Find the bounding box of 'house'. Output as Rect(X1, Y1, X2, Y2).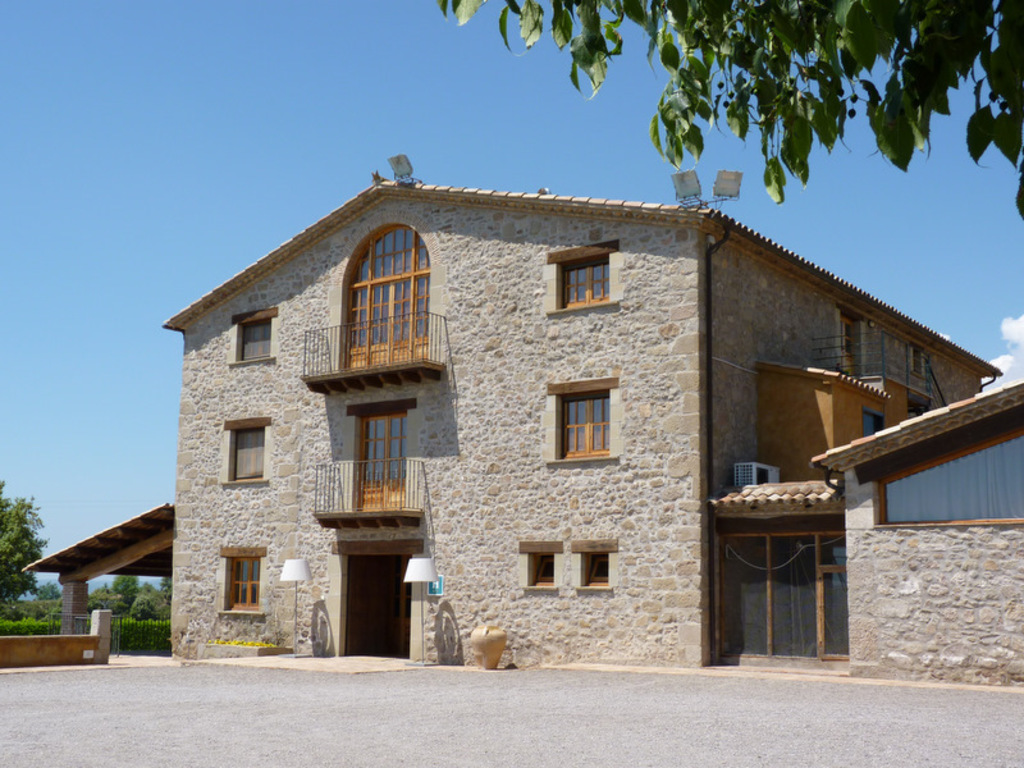
Rect(696, 239, 864, 667).
